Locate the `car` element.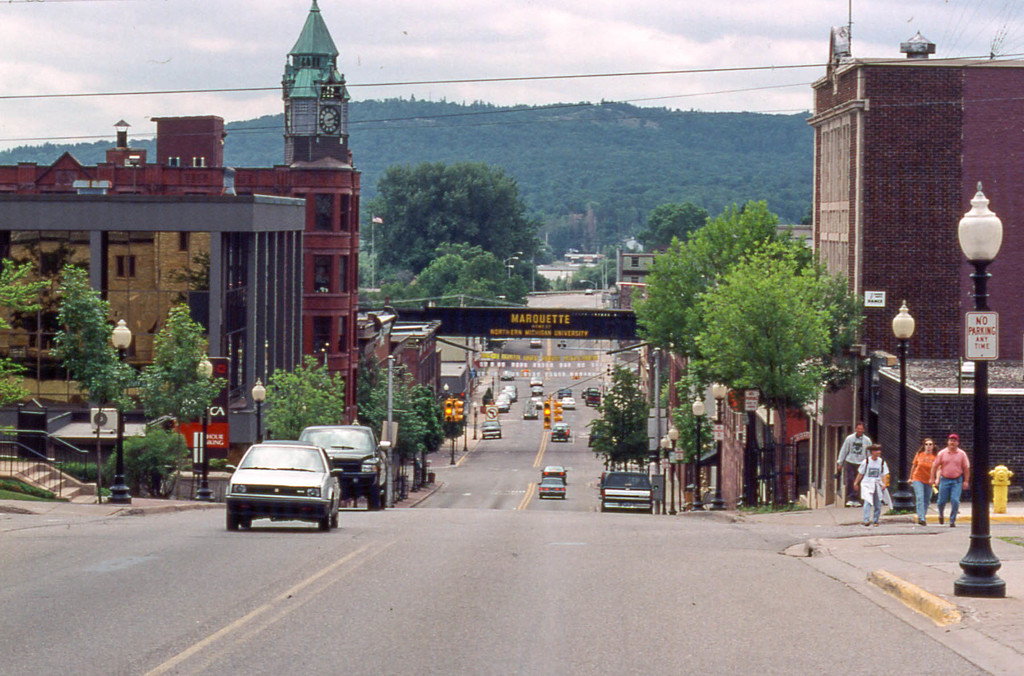
Element bbox: bbox(485, 422, 503, 440).
